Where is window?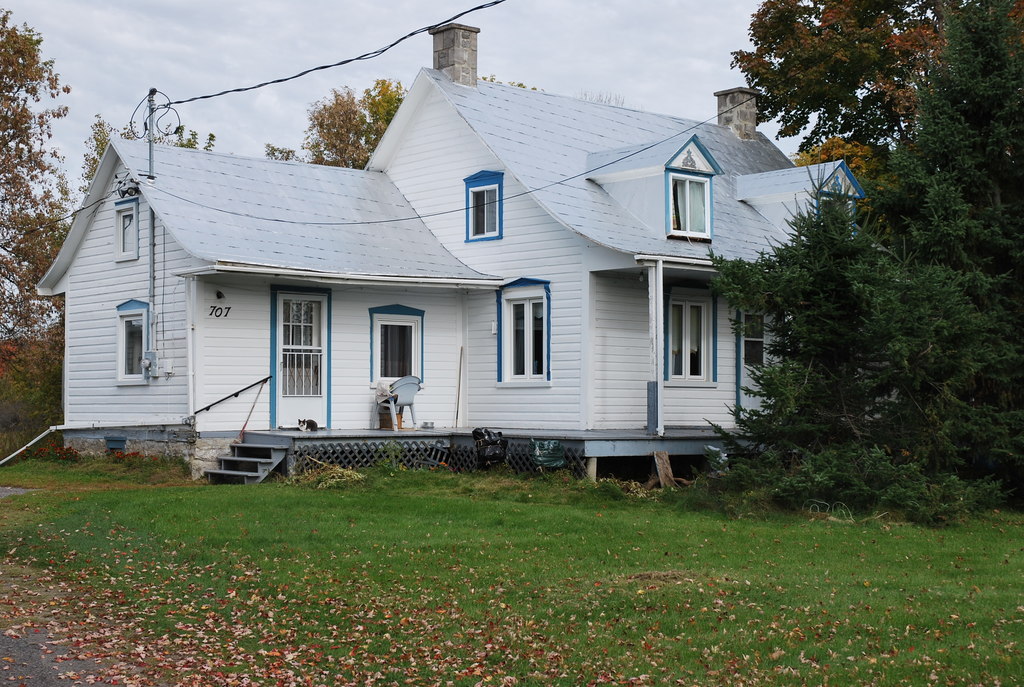
BBox(669, 136, 719, 241).
